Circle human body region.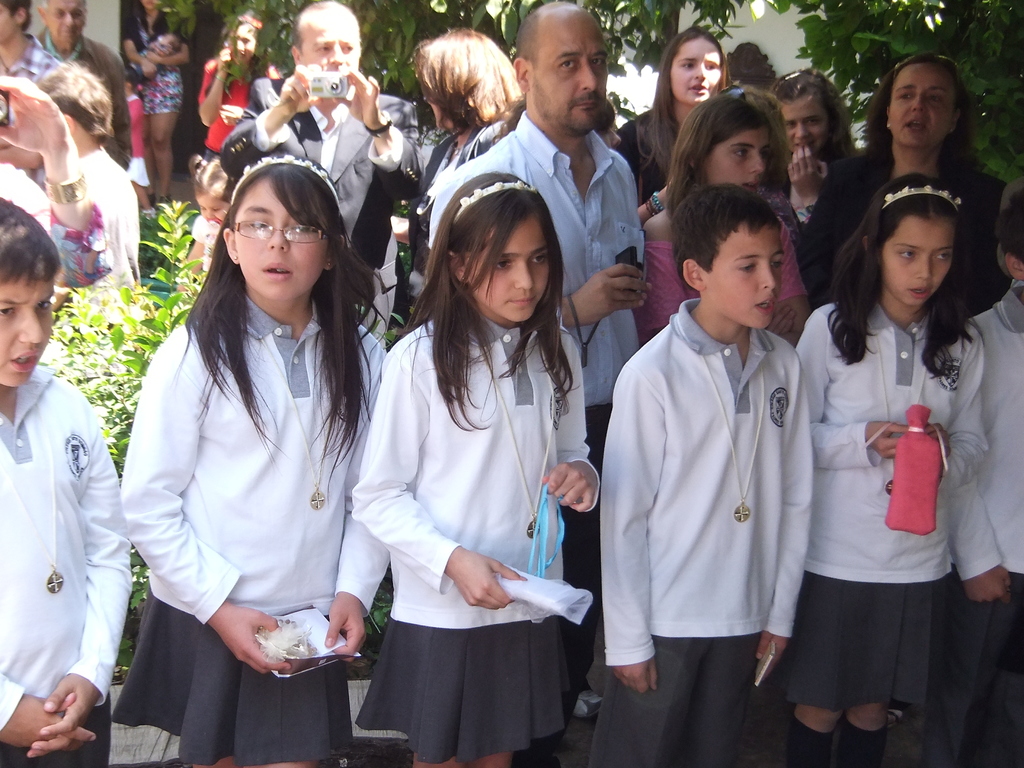
Region: [x1=0, y1=371, x2=123, y2=767].
